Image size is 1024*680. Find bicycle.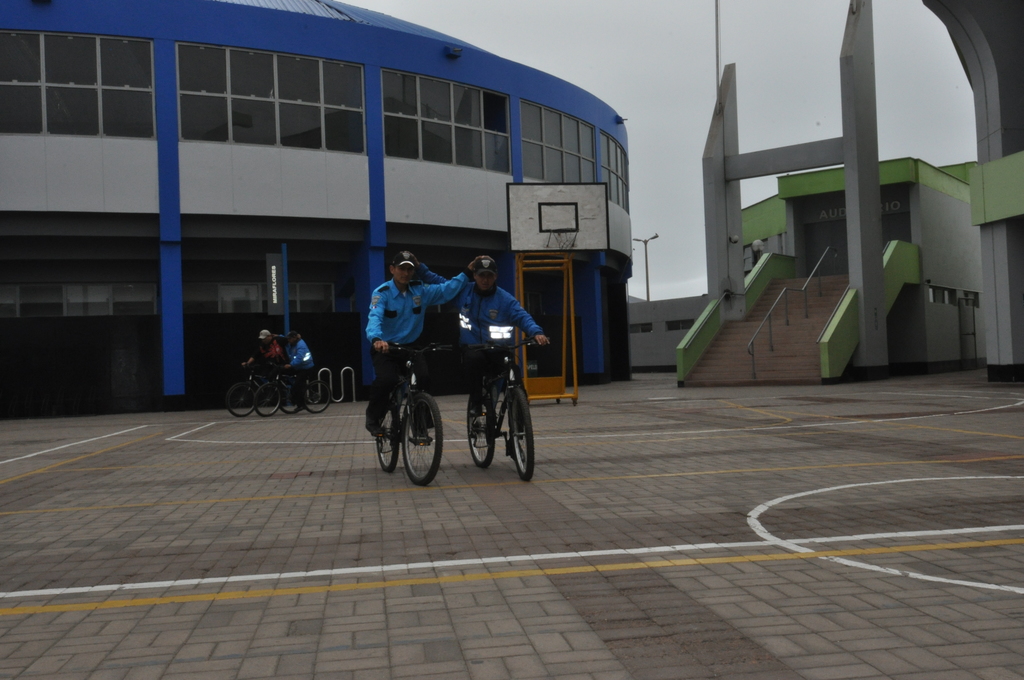
{"x1": 252, "y1": 360, "x2": 332, "y2": 416}.
